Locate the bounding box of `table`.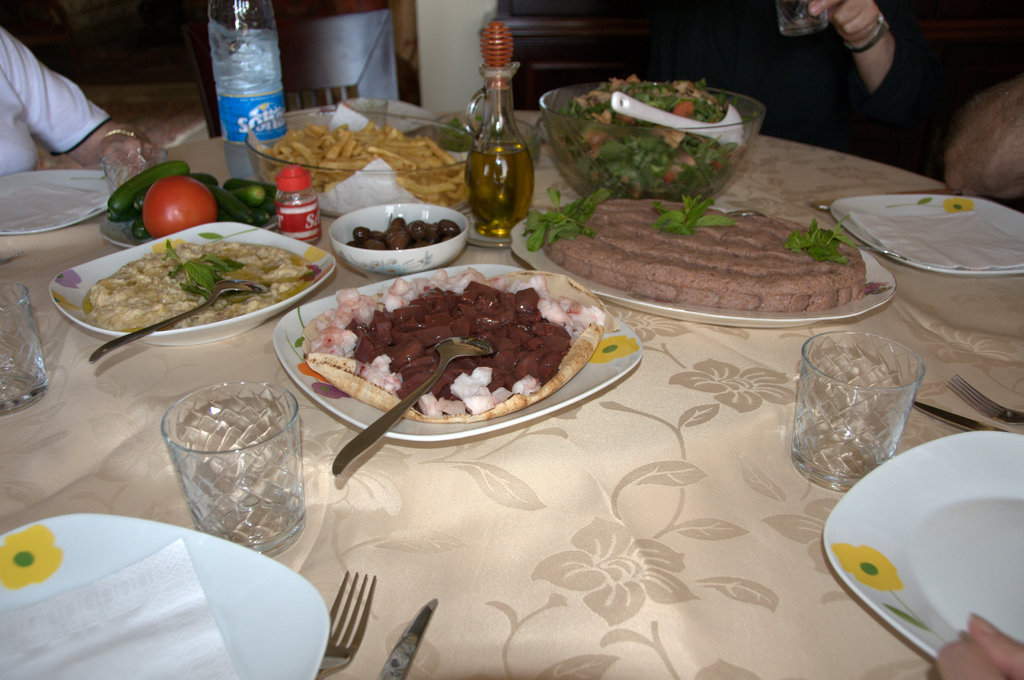
Bounding box: [x1=0, y1=109, x2=1023, y2=679].
